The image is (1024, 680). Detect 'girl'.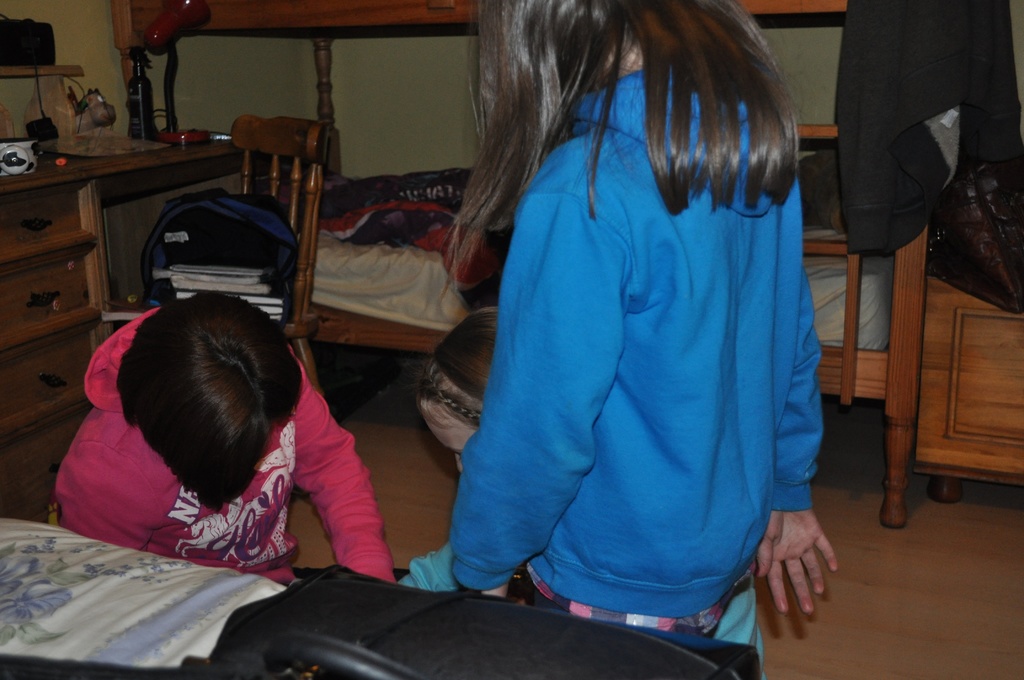
Detection: box=[398, 306, 764, 678].
